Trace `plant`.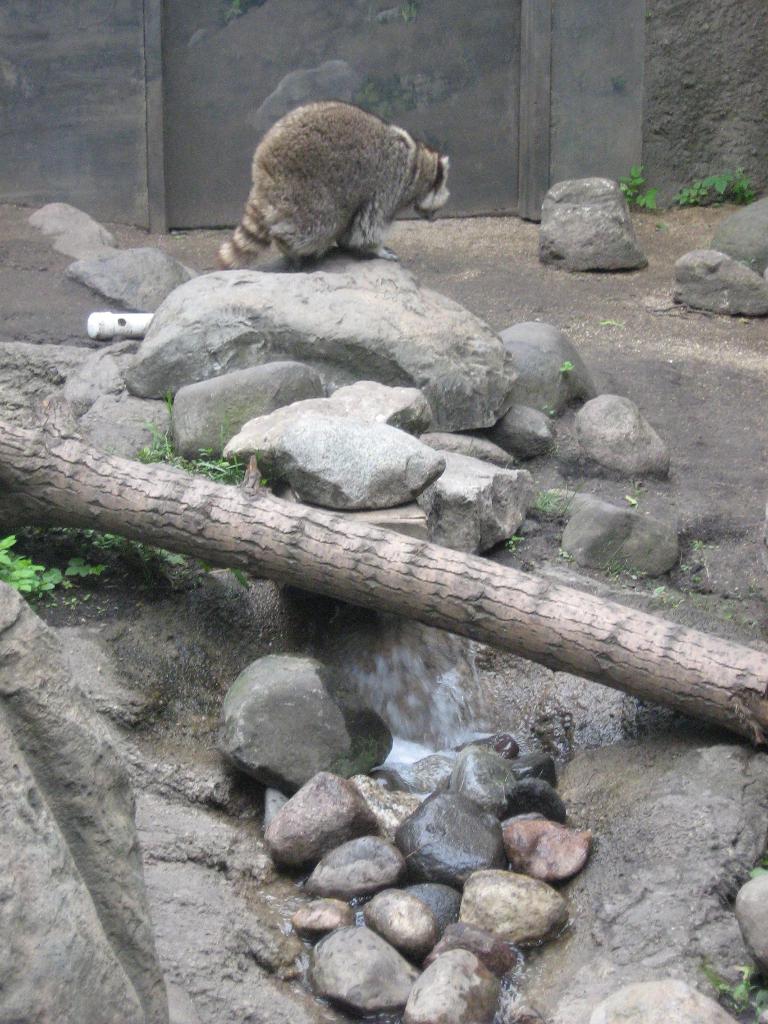
Traced to pyautogui.locateOnScreen(93, 604, 111, 616).
